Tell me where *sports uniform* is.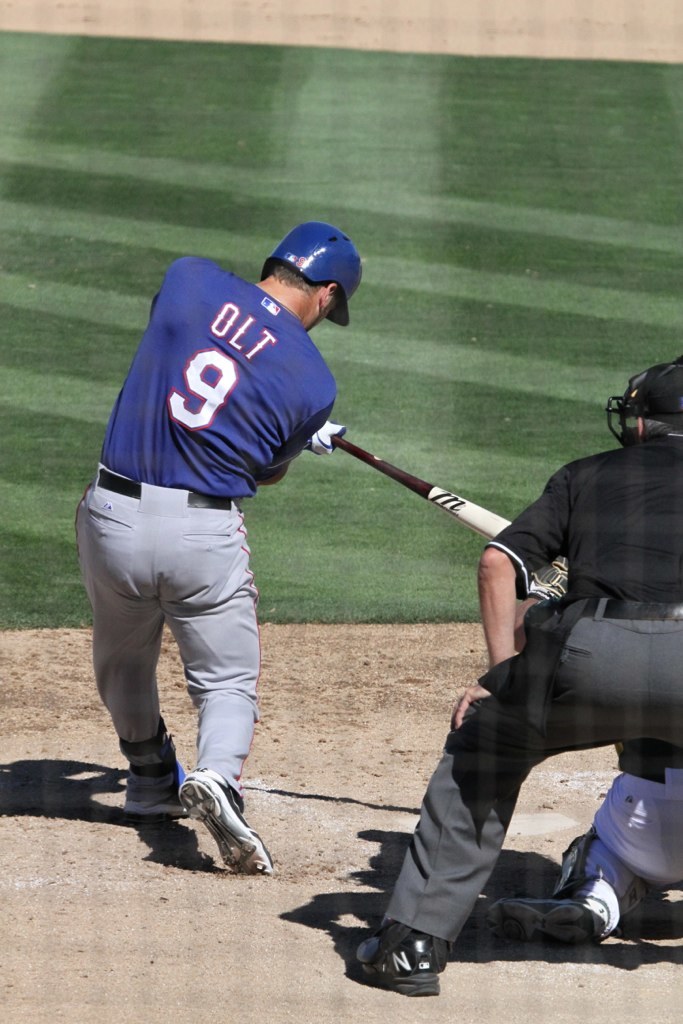
*sports uniform* is at [363,442,682,927].
